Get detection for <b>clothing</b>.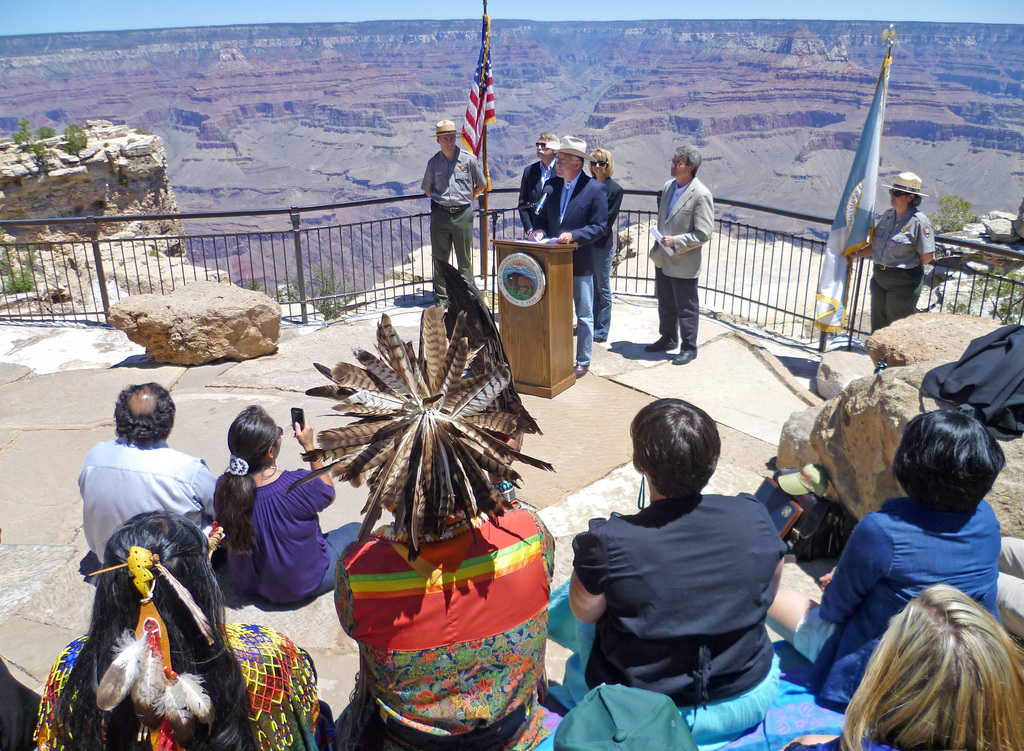
Detection: crop(794, 494, 1007, 716).
